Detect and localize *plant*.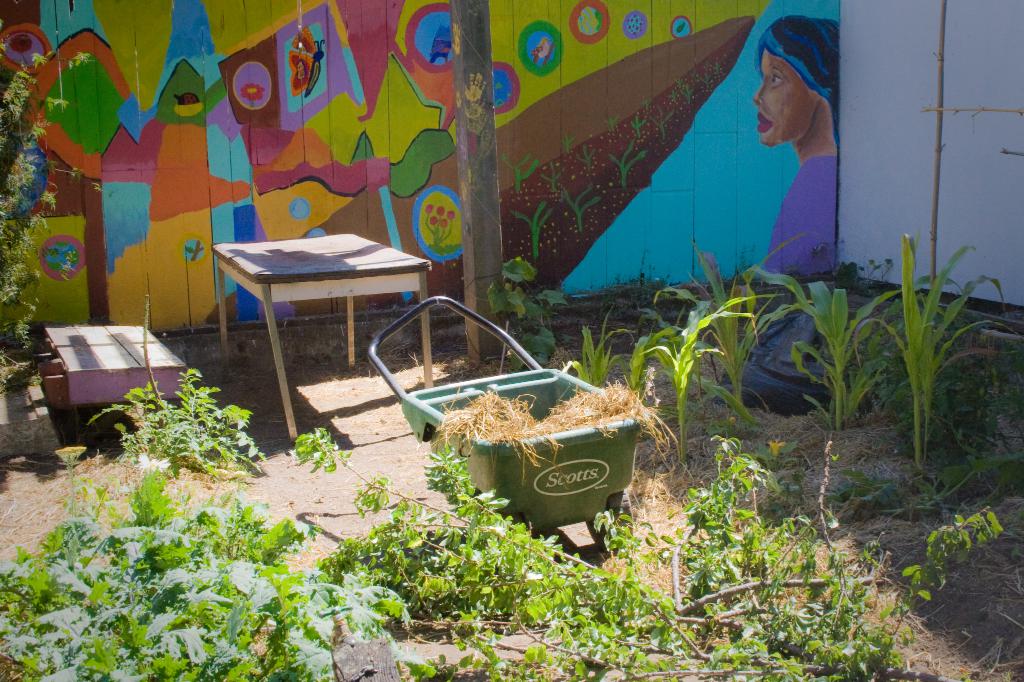
Localized at bbox=[682, 85, 695, 110].
